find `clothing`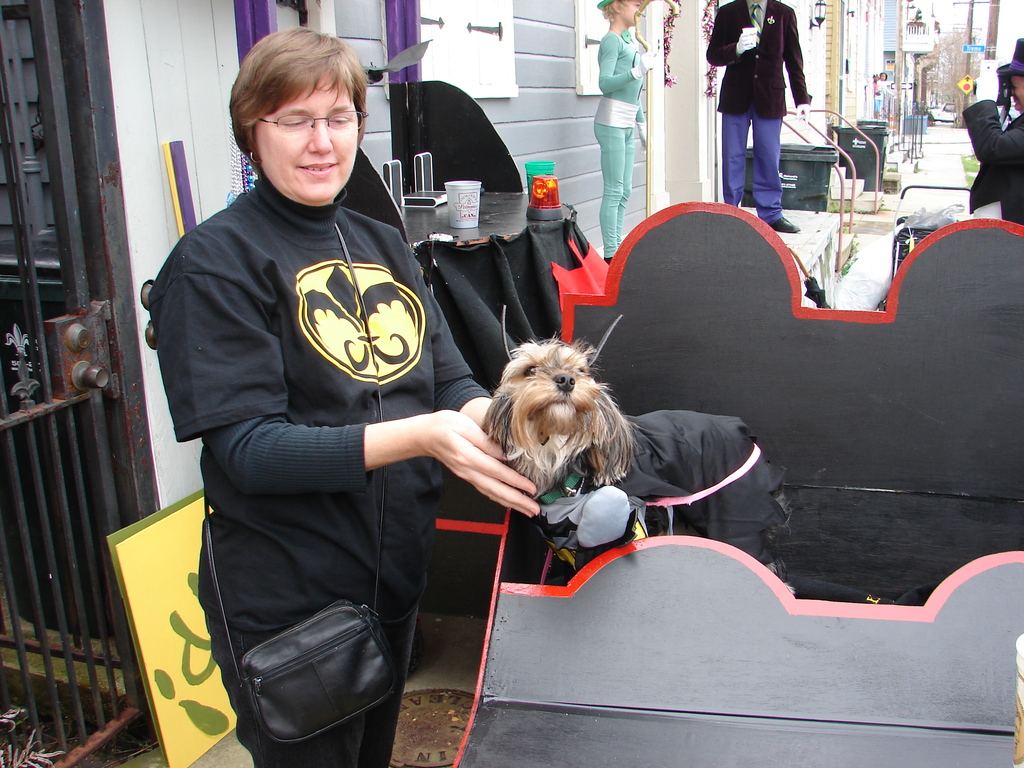
crop(965, 98, 1023, 225)
